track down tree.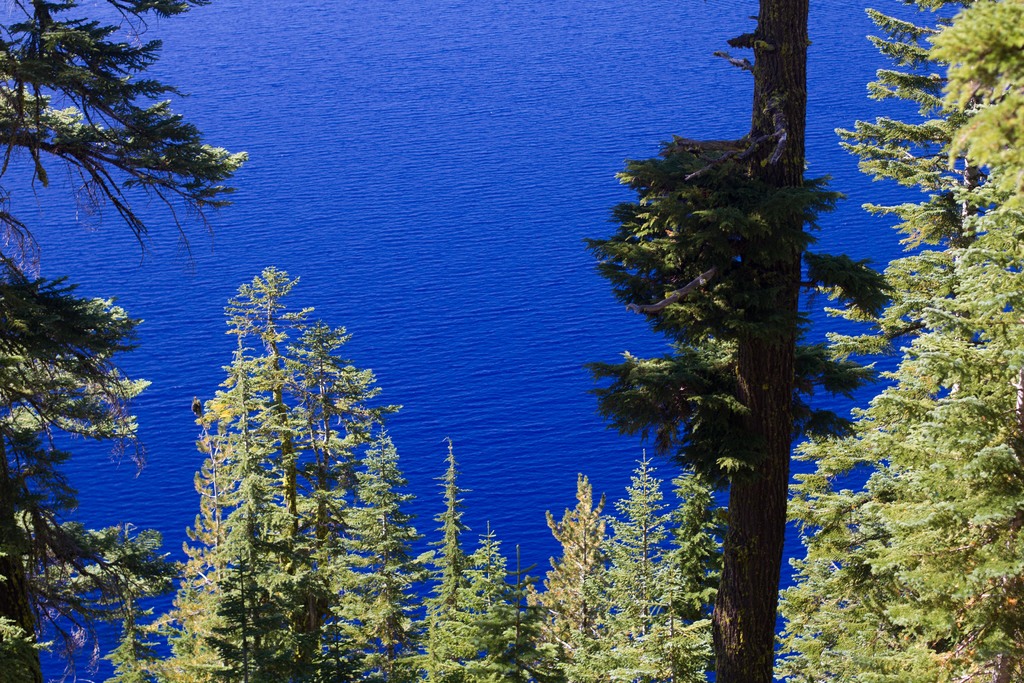
Tracked to 589,0,923,682.
